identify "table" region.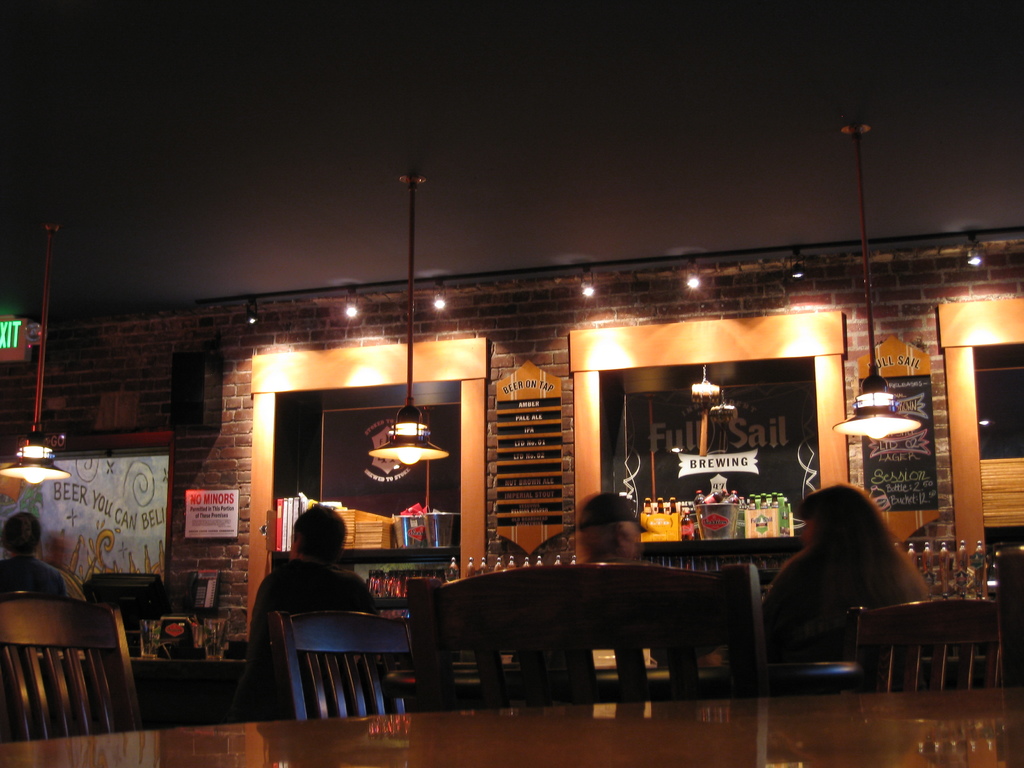
Region: crop(0, 694, 1023, 767).
